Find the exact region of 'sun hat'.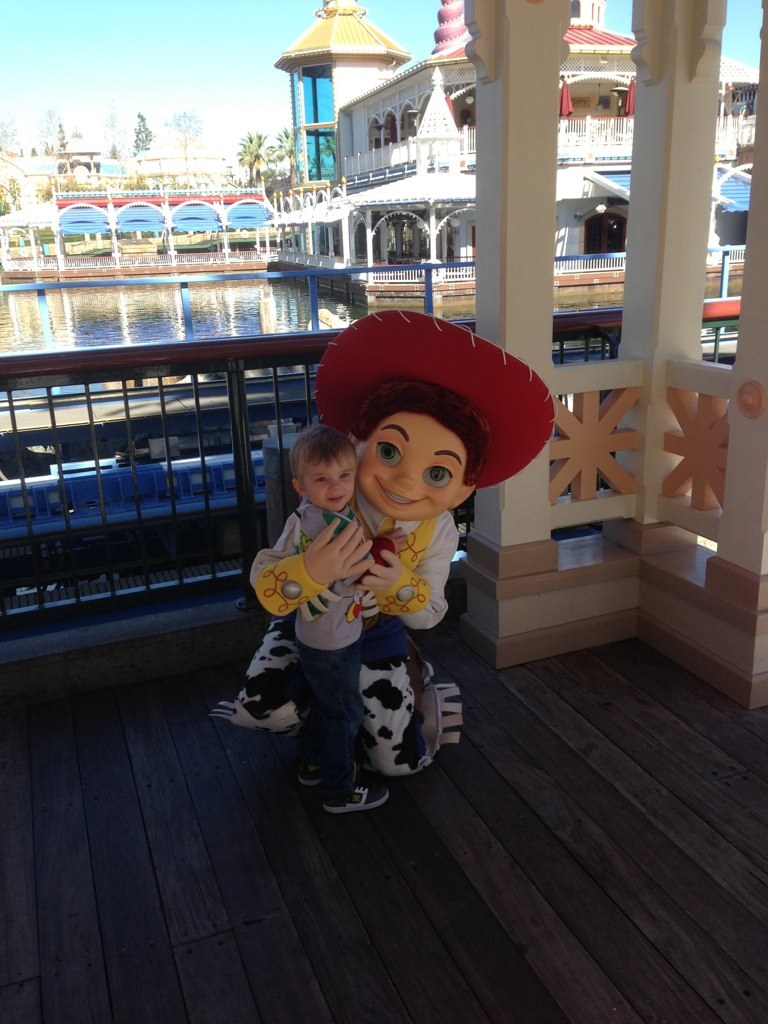
Exact region: region(314, 306, 554, 481).
